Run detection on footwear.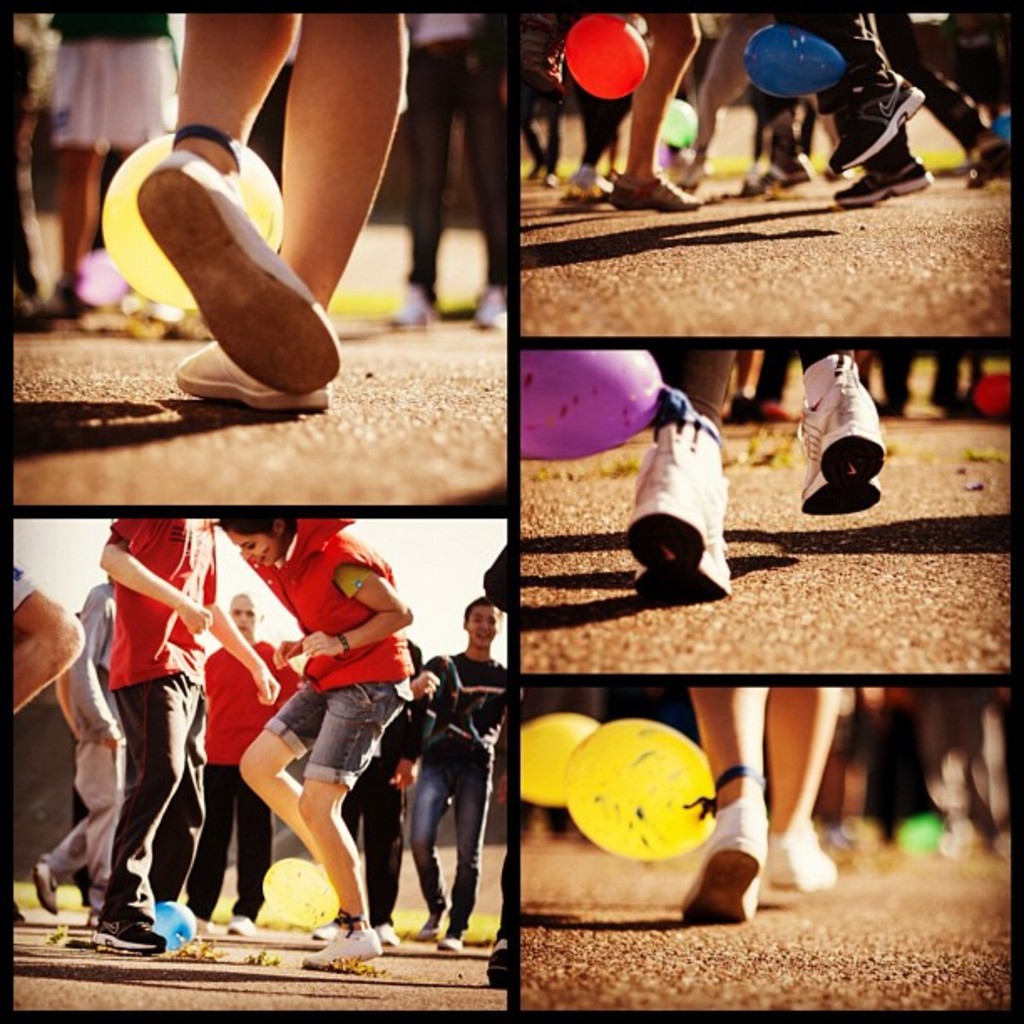
Result: [423,899,442,940].
